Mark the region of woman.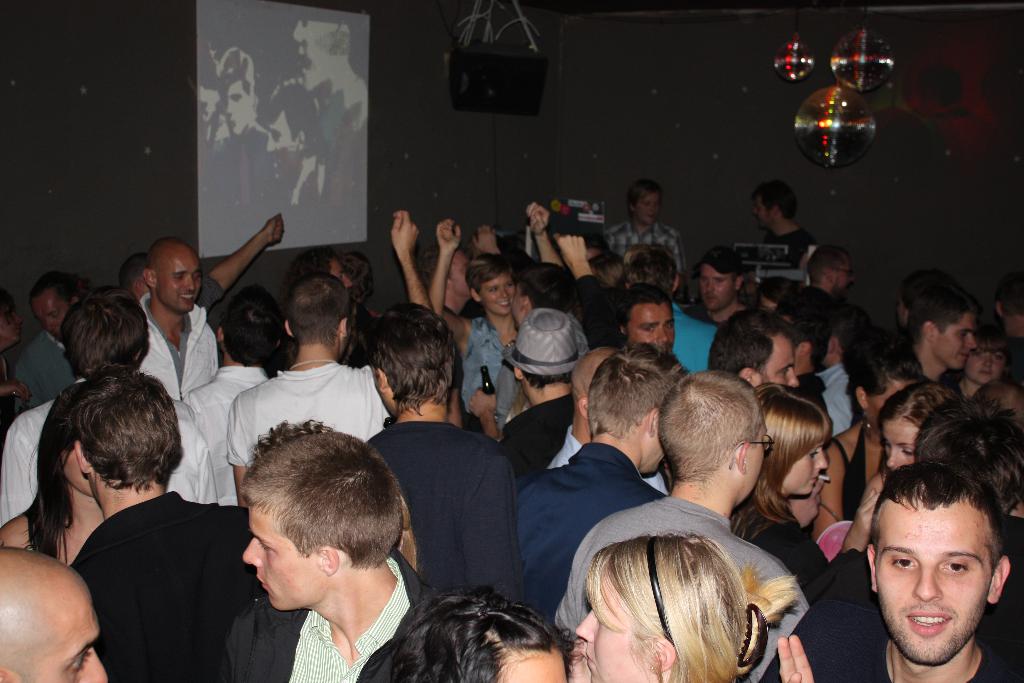
Region: box(954, 327, 1012, 396).
